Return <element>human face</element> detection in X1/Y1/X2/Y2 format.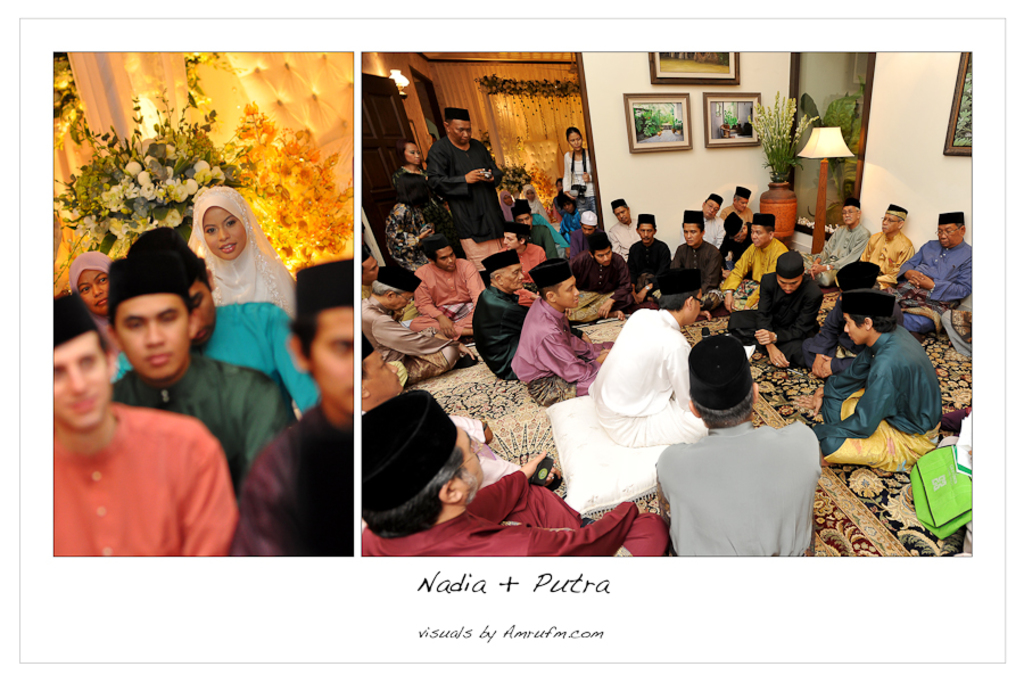
306/304/354/411.
